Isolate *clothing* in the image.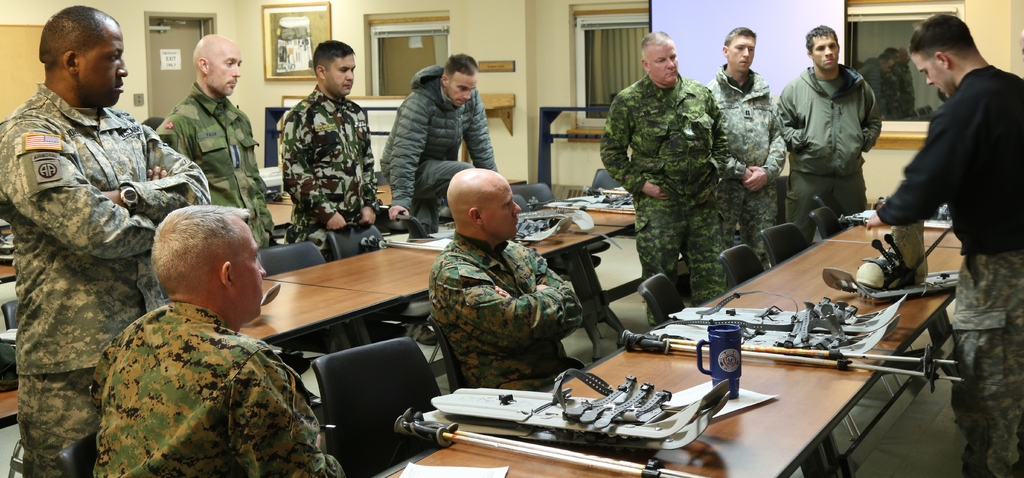
Isolated region: select_region(431, 244, 595, 395).
